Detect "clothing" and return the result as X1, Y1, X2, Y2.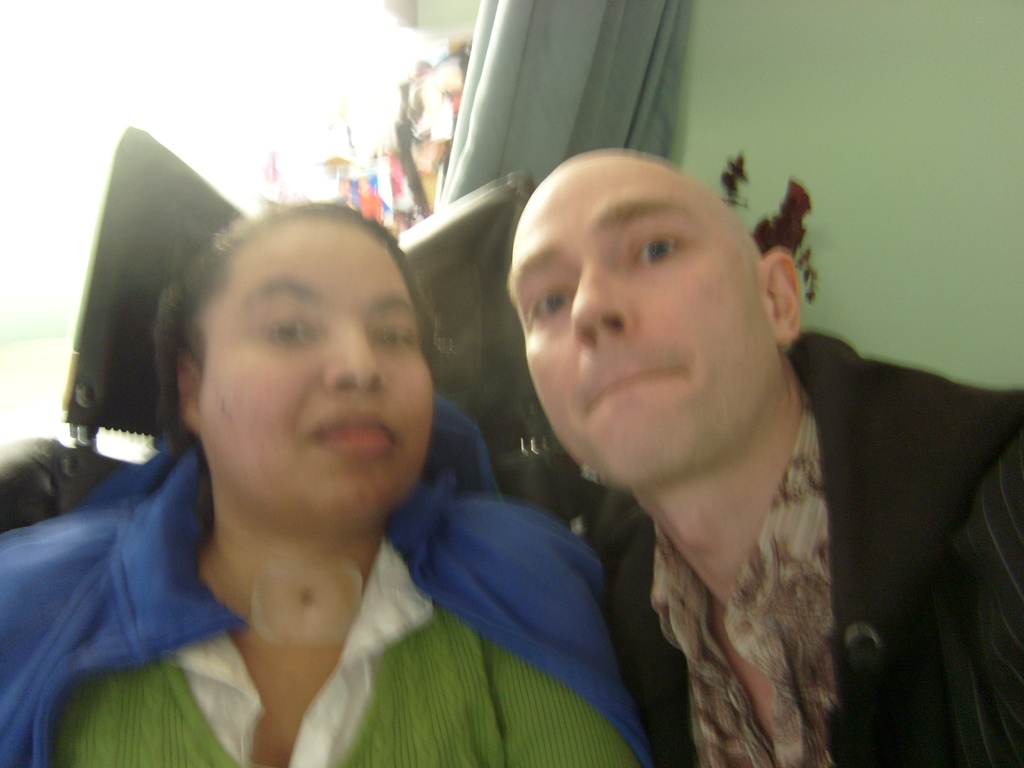
606, 319, 1023, 767.
